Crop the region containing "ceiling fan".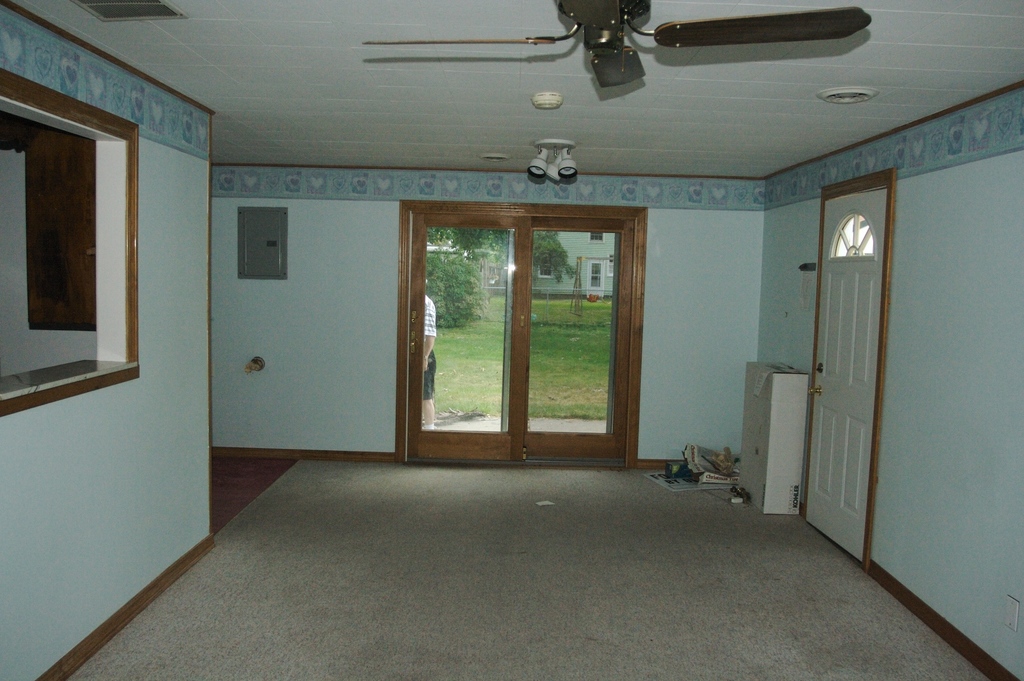
Crop region: 362 0 871 87.
